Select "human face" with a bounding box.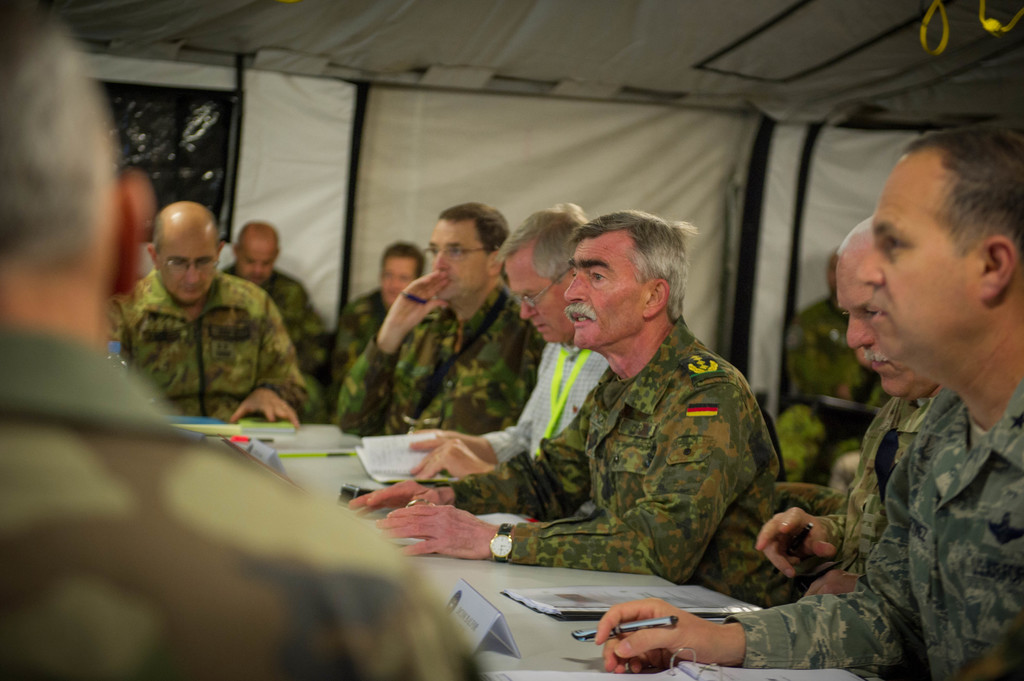
(829, 250, 932, 403).
